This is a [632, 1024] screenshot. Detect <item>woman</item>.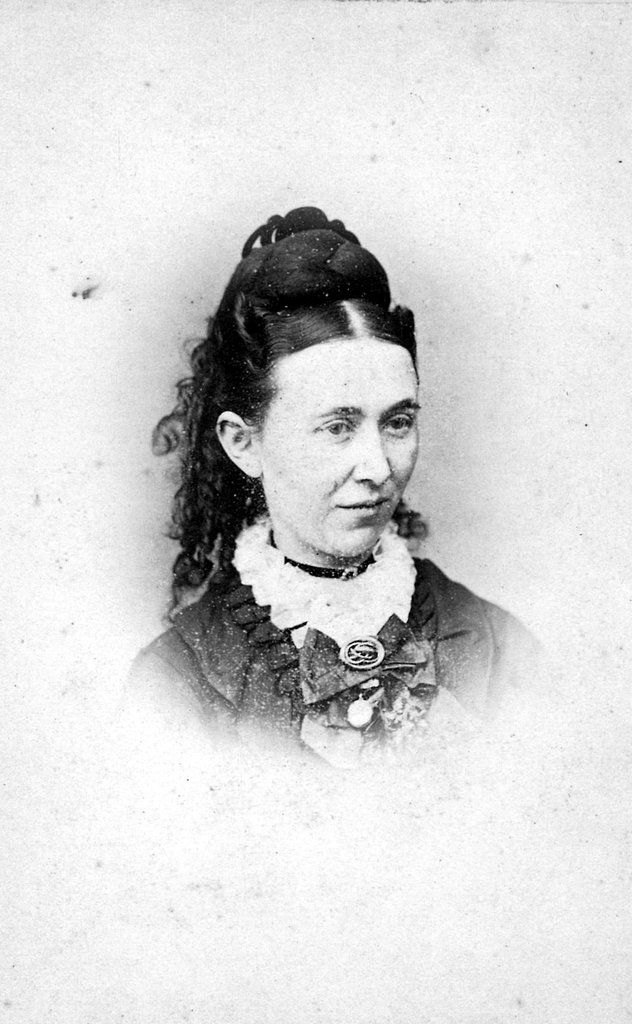
select_region(126, 205, 550, 806).
